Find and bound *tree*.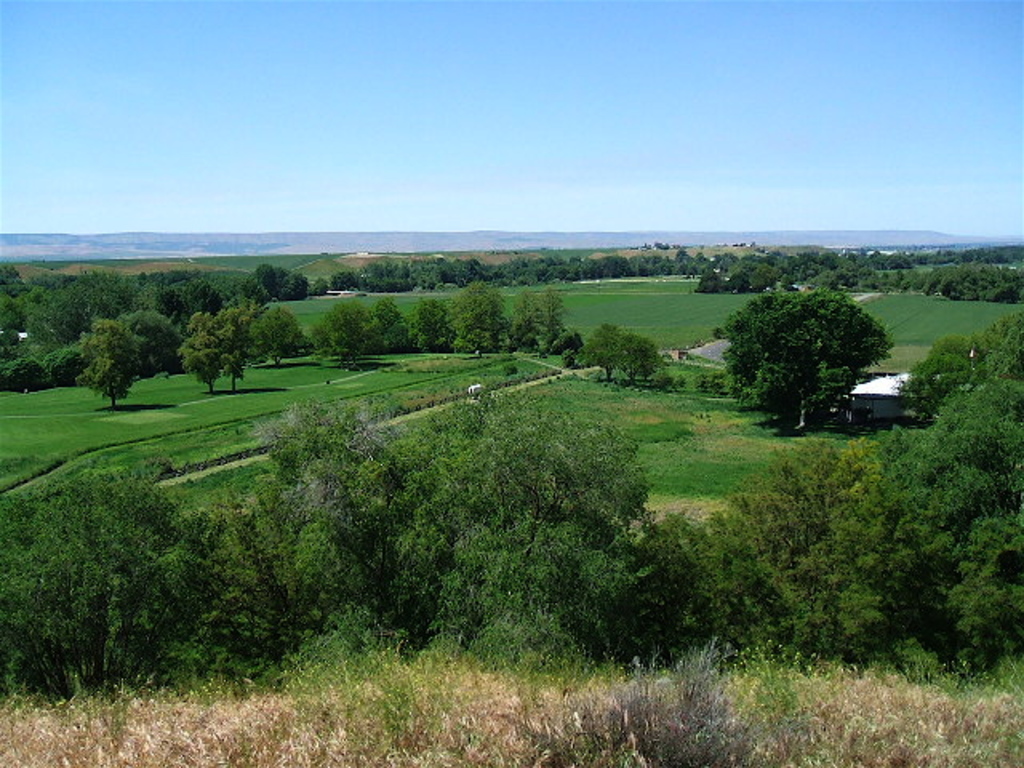
Bound: box=[72, 322, 138, 410].
